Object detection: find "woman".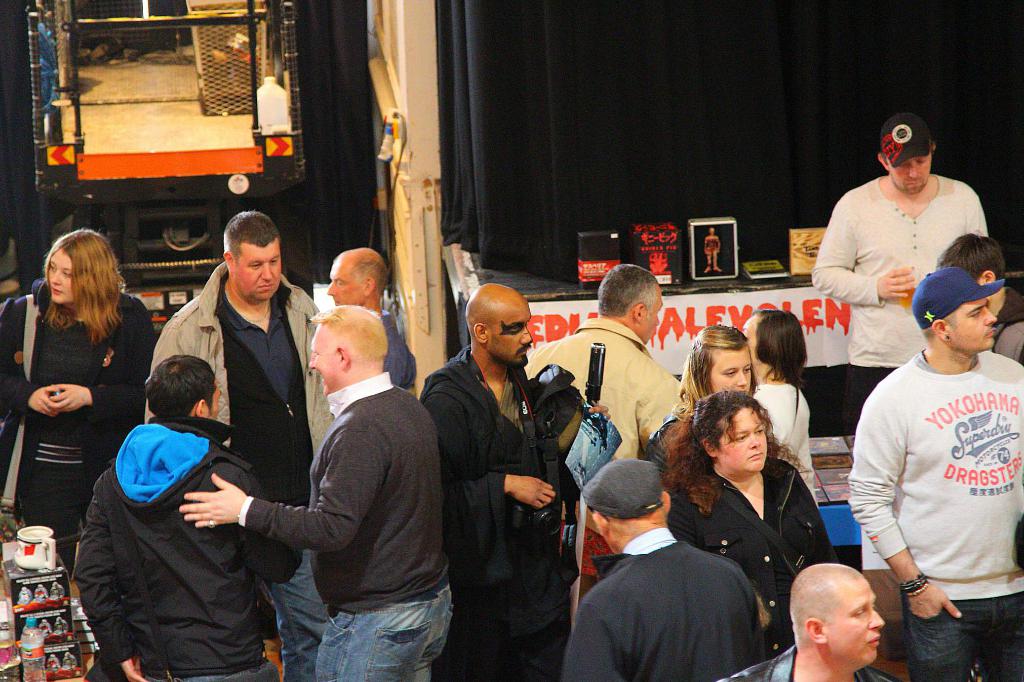
crop(660, 390, 844, 662).
